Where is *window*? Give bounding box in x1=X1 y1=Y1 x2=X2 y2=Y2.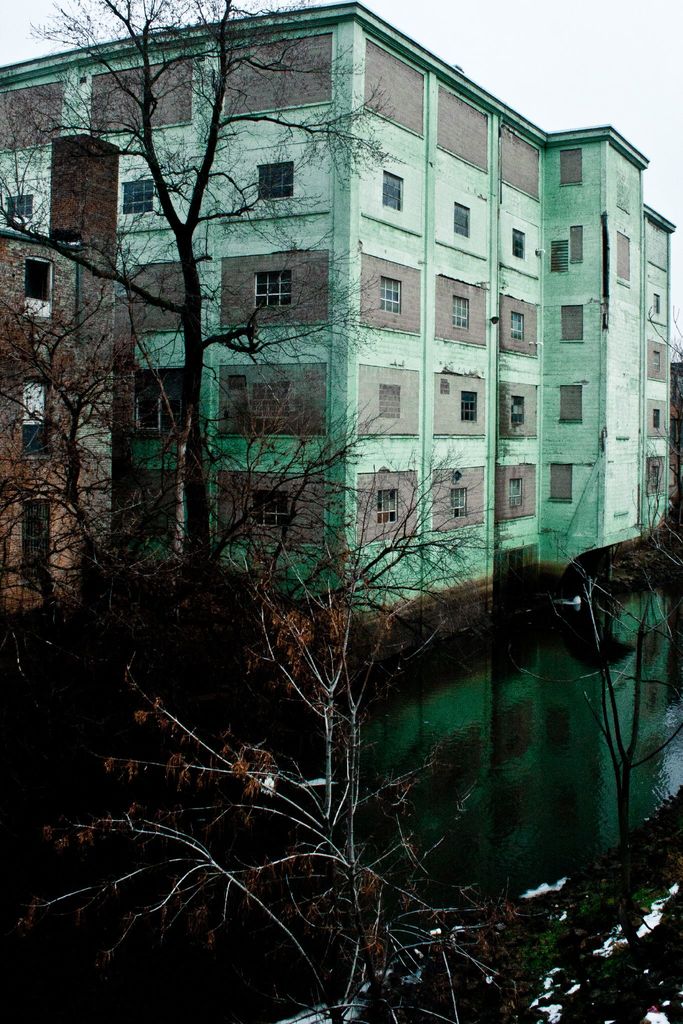
x1=513 y1=225 x2=527 y2=256.
